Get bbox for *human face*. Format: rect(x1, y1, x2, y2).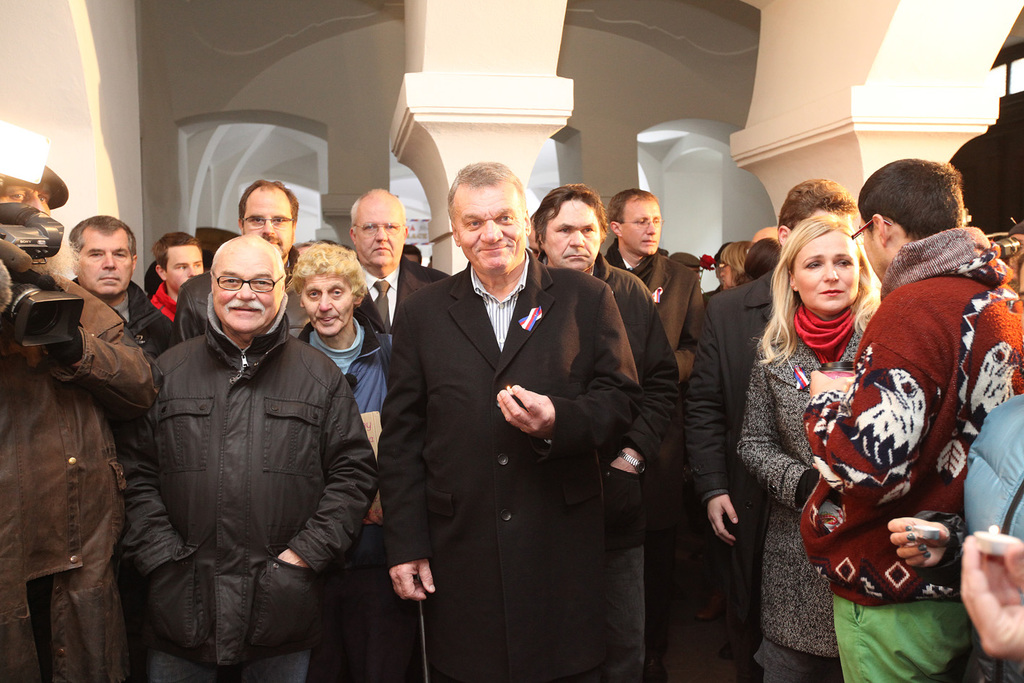
rect(240, 195, 295, 259).
